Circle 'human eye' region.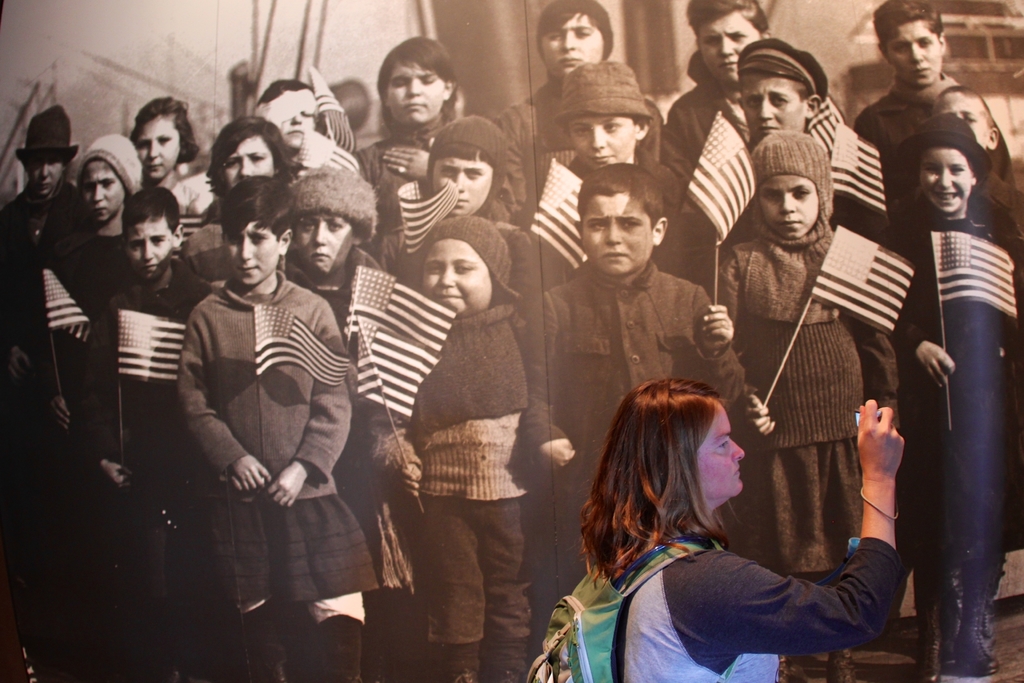
Region: 453, 258, 473, 276.
